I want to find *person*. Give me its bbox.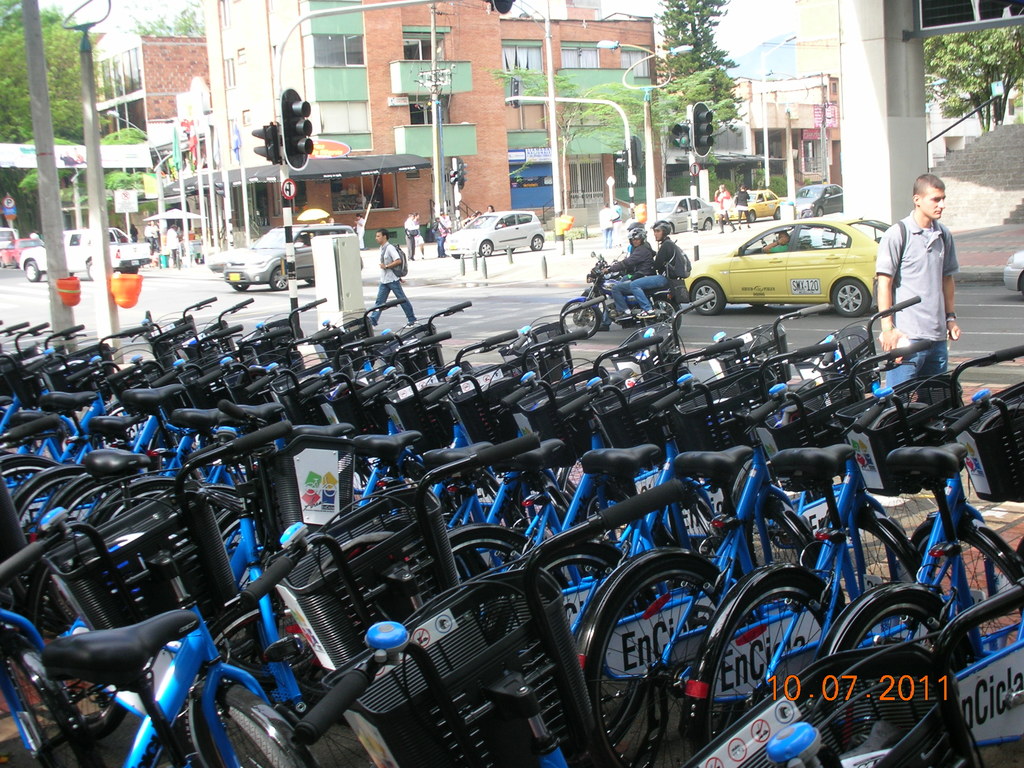
(401,209,424,263).
